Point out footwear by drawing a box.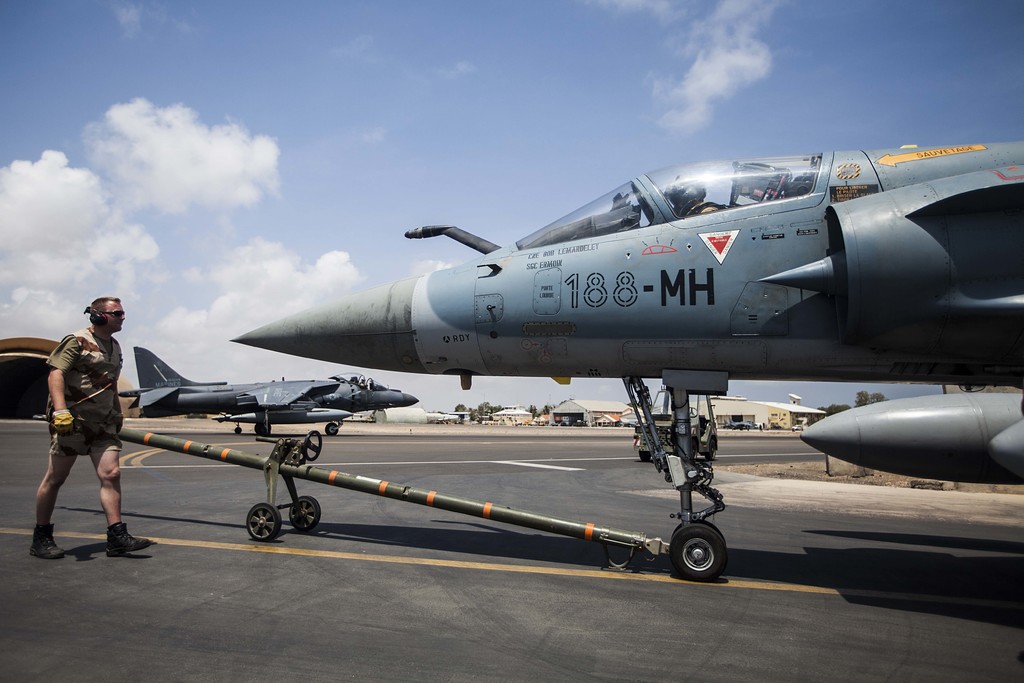
BBox(31, 524, 63, 557).
